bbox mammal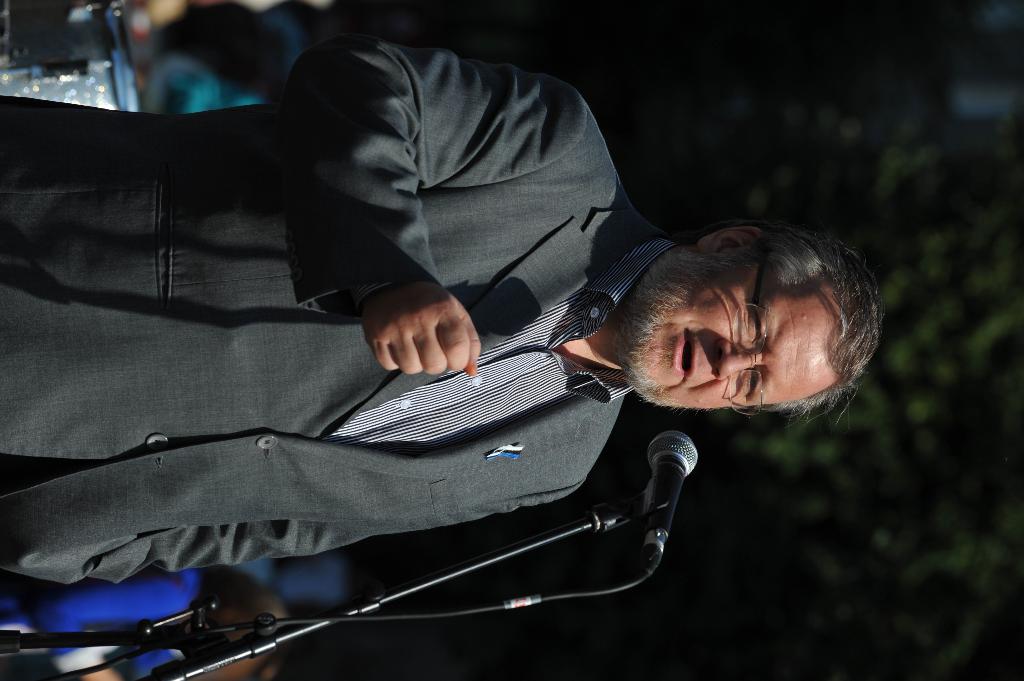
(x1=0, y1=38, x2=897, y2=591)
